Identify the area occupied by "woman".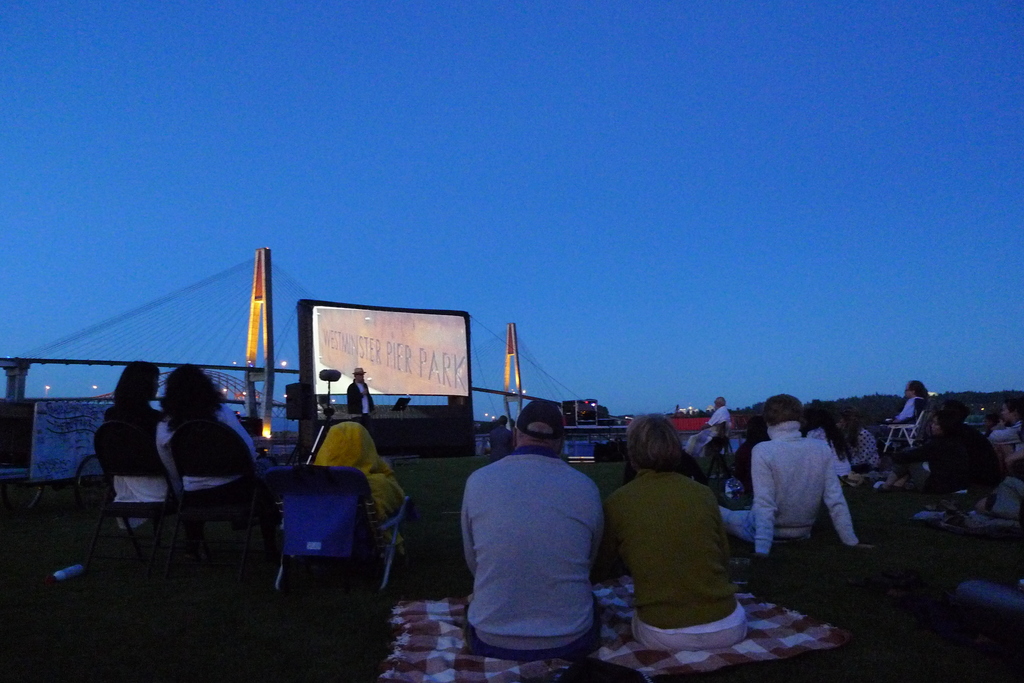
Area: 593, 410, 773, 659.
